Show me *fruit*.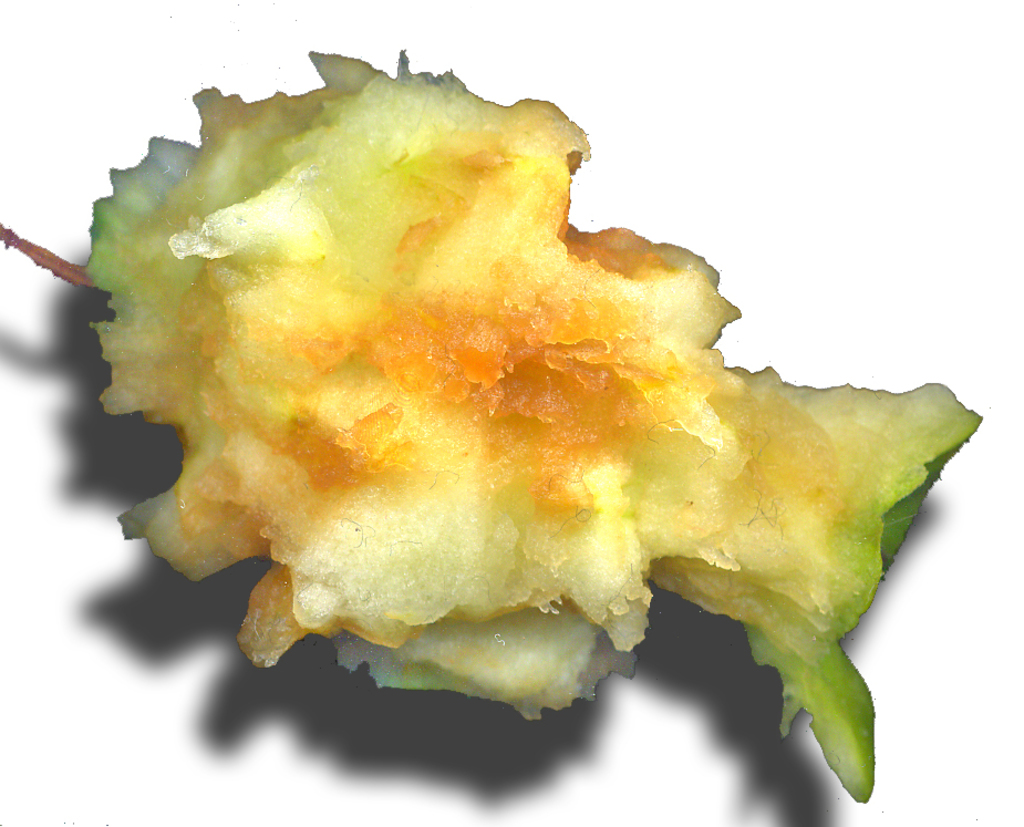
*fruit* is here: detection(0, 50, 985, 805).
